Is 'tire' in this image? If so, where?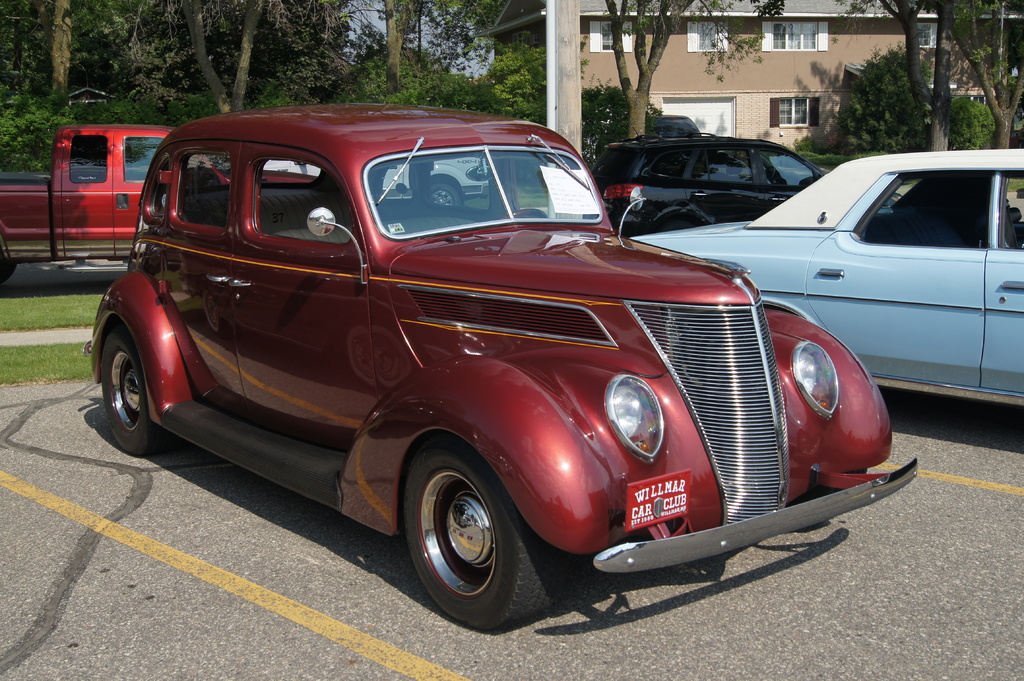
Yes, at (401,442,563,632).
